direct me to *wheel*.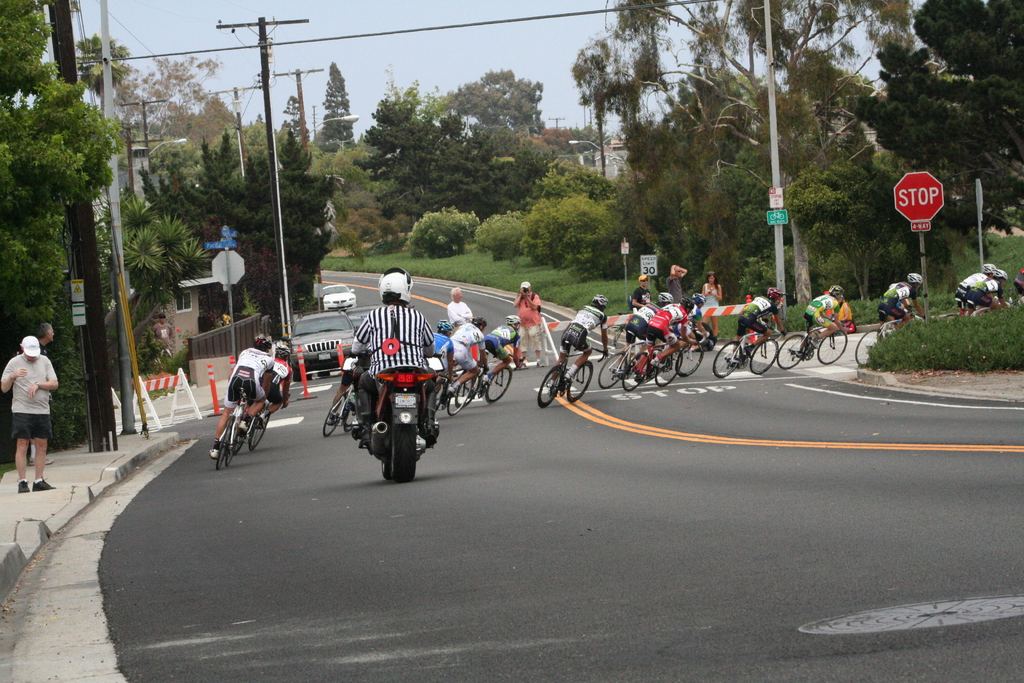
Direction: x1=856, y1=328, x2=886, y2=370.
